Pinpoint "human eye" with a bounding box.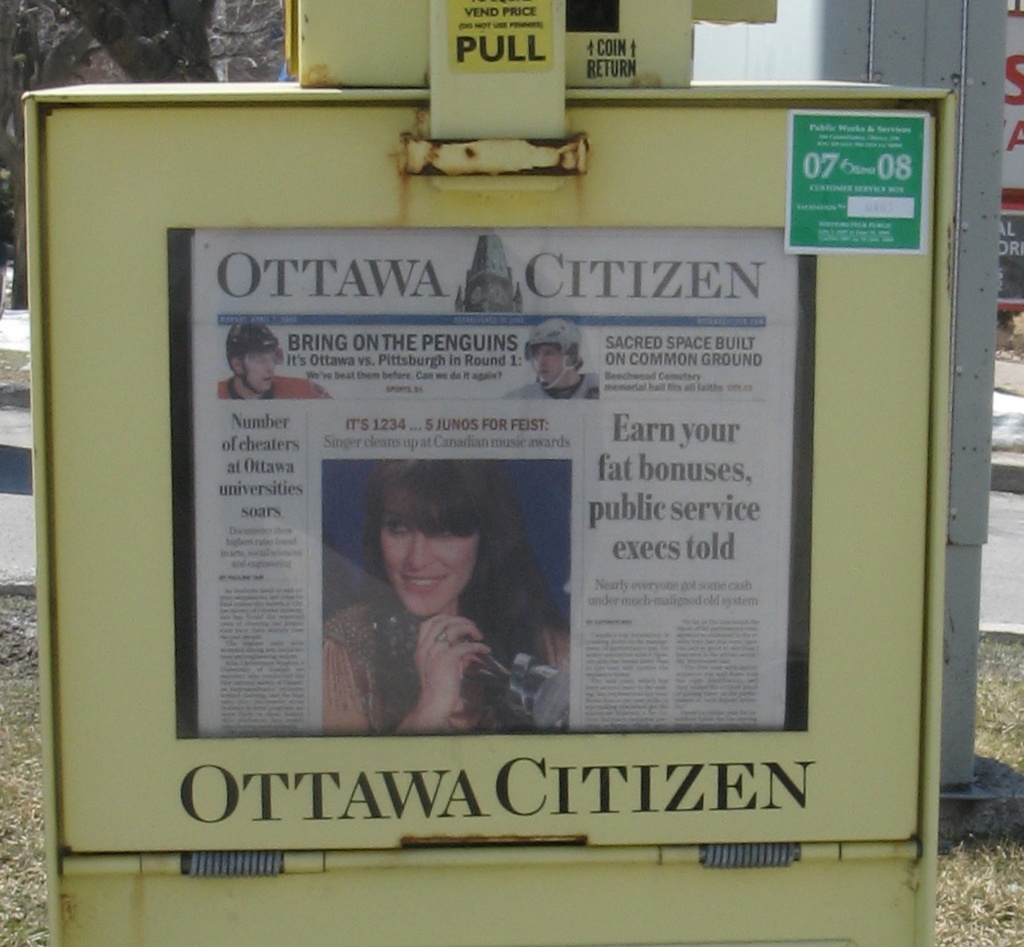
bbox=(543, 351, 554, 359).
